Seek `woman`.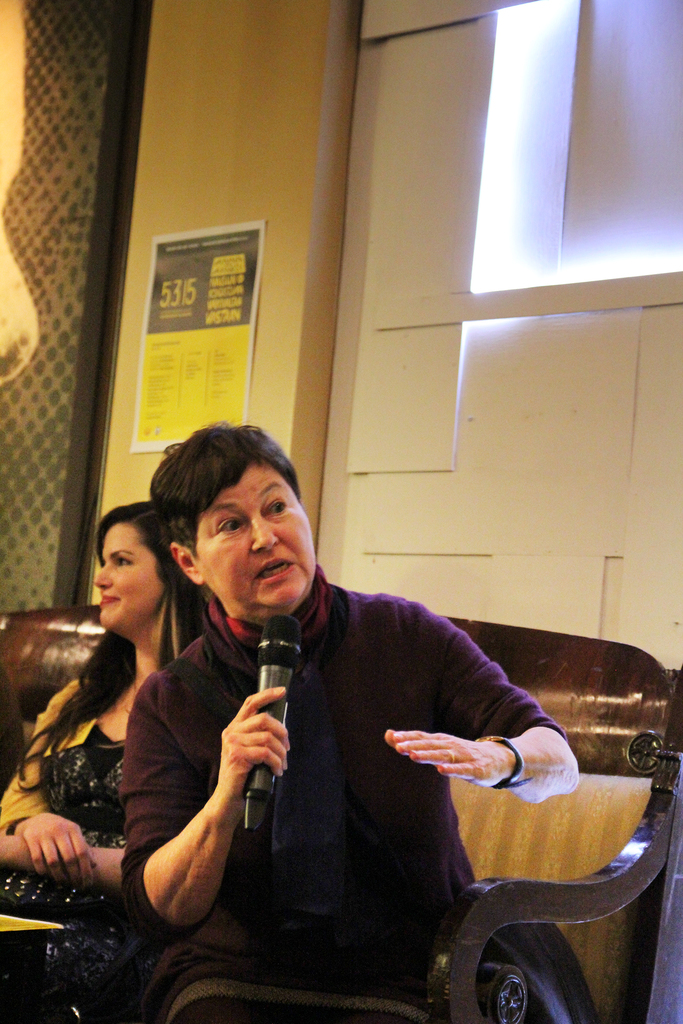
{"x1": 113, "y1": 417, "x2": 575, "y2": 1022}.
